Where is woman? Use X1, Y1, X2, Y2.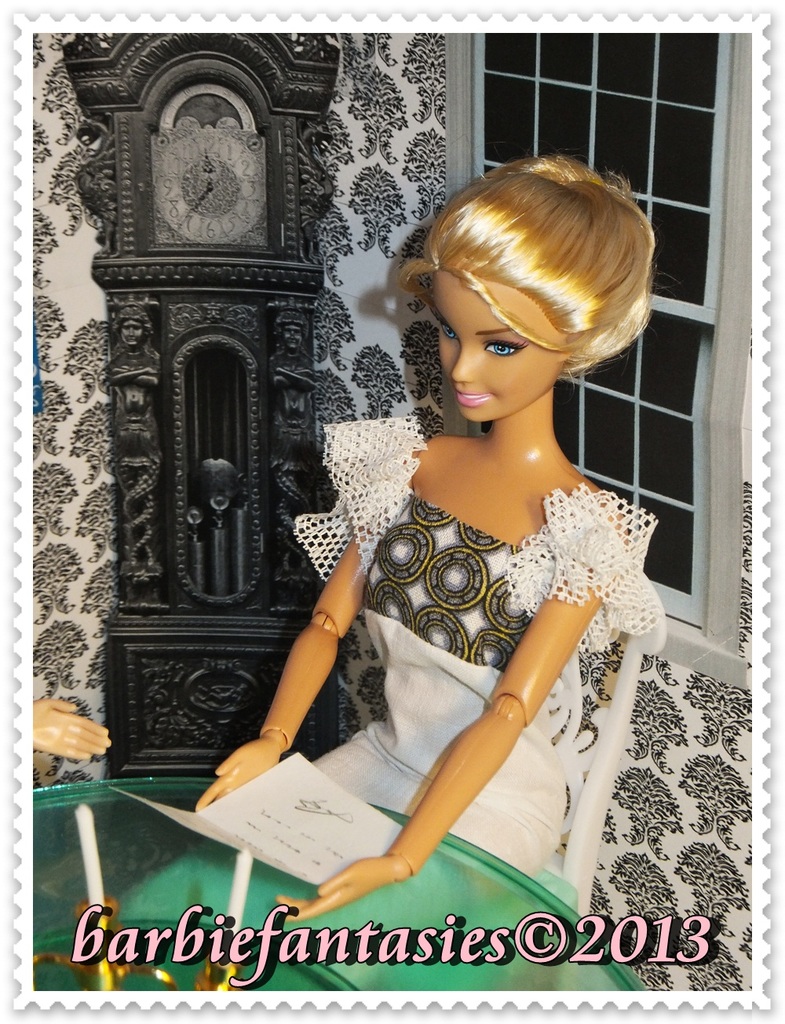
195, 188, 682, 931.
